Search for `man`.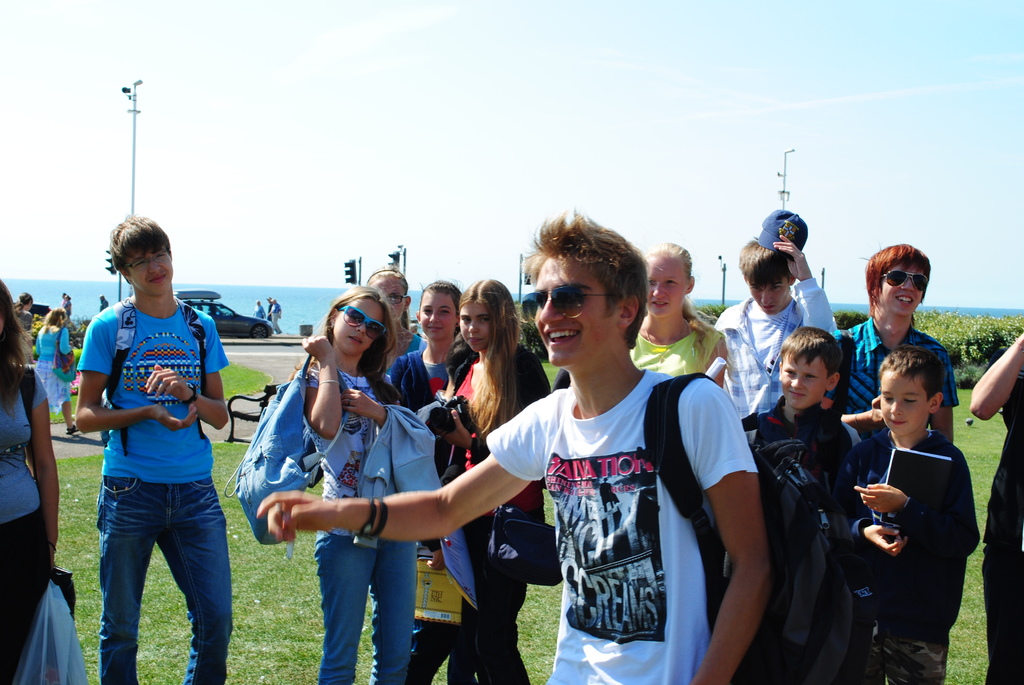
Found at x1=714 y1=232 x2=840 y2=423.
